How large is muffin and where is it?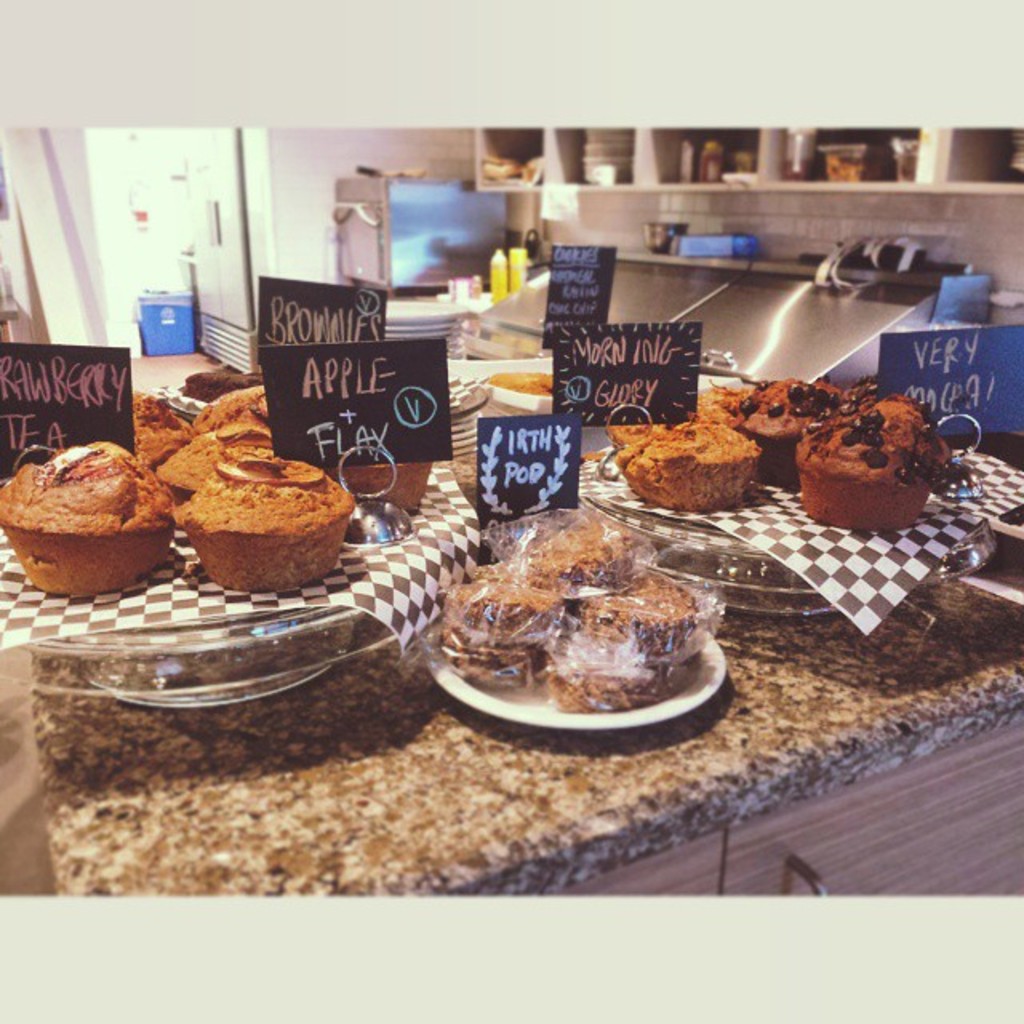
Bounding box: locate(181, 365, 261, 405).
